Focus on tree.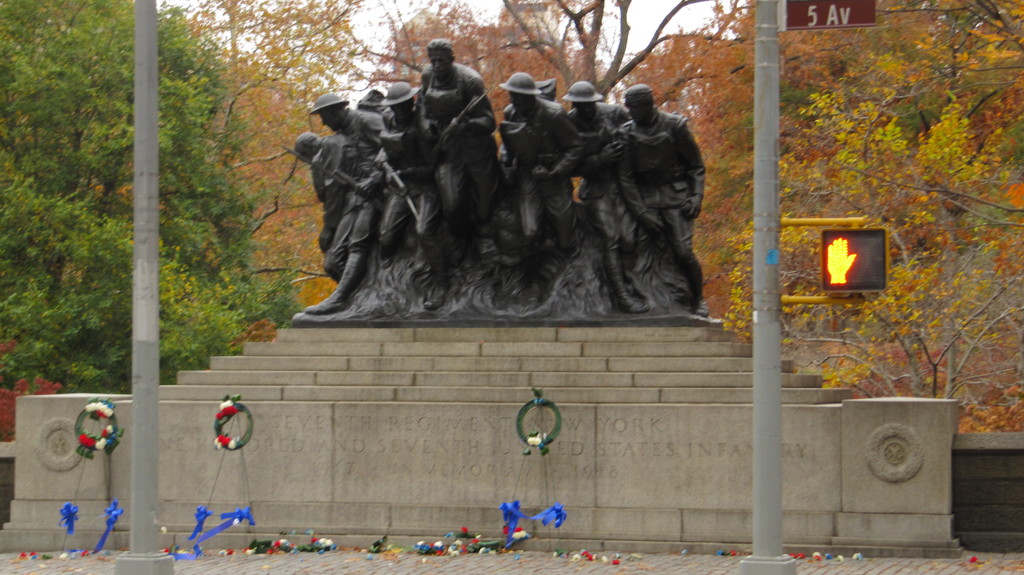
Focused at crop(0, 0, 292, 392).
